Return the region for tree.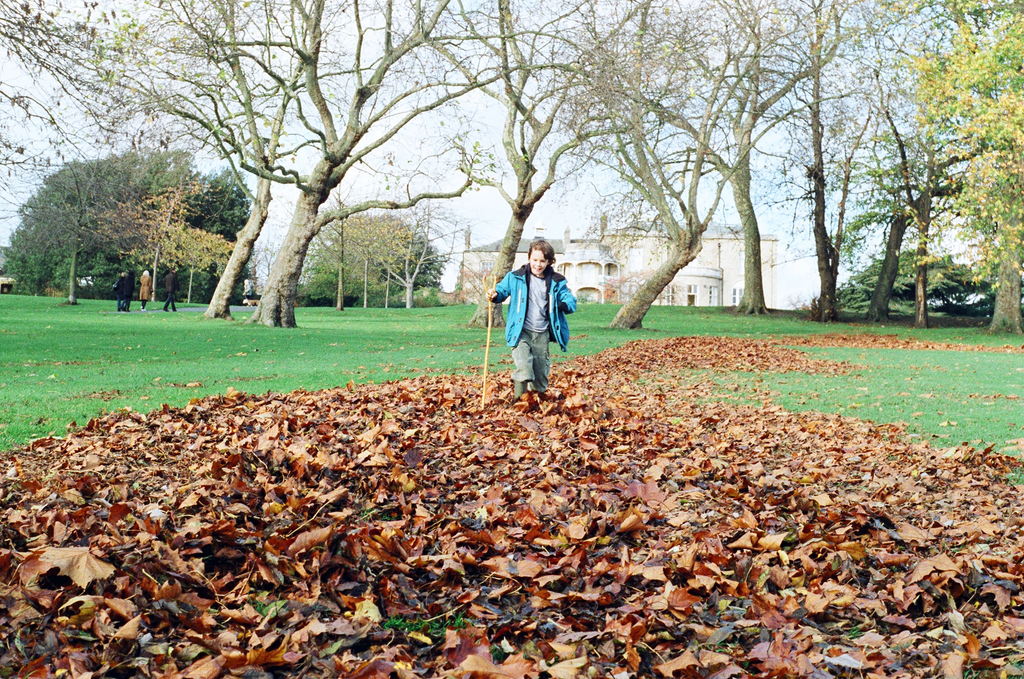
92, 170, 263, 353.
